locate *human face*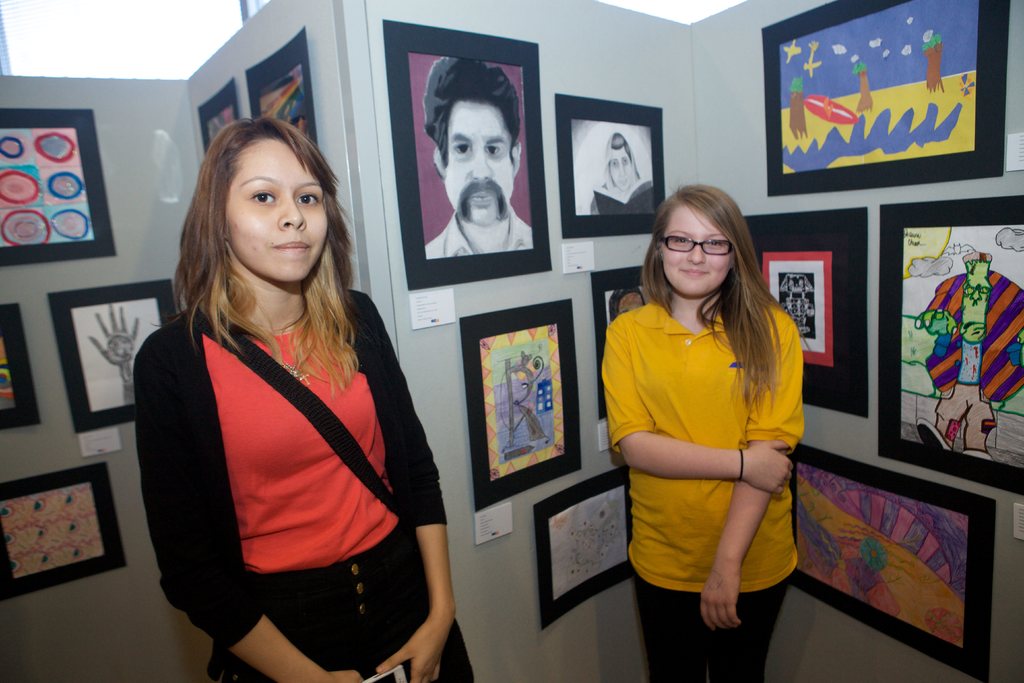
select_region(224, 126, 326, 286)
